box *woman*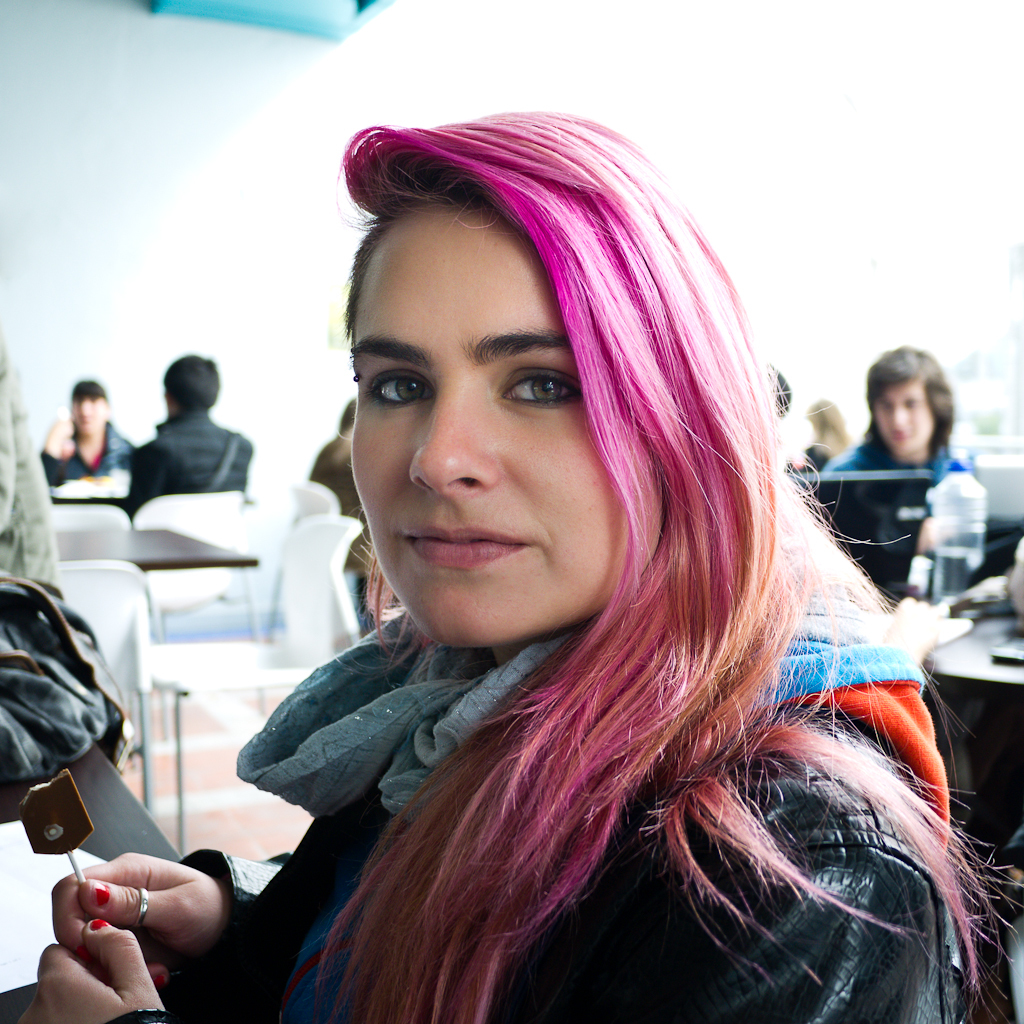
34/377/130/487
